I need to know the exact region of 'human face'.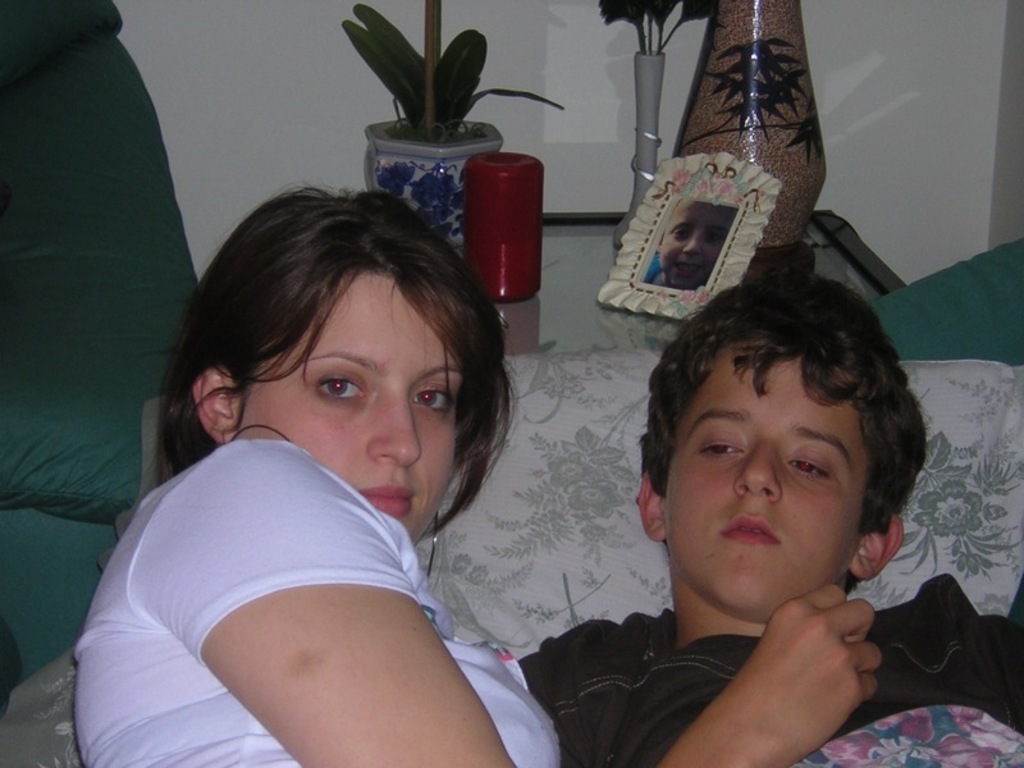
Region: [x1=667, y1=338, x2=867, y2=616].
